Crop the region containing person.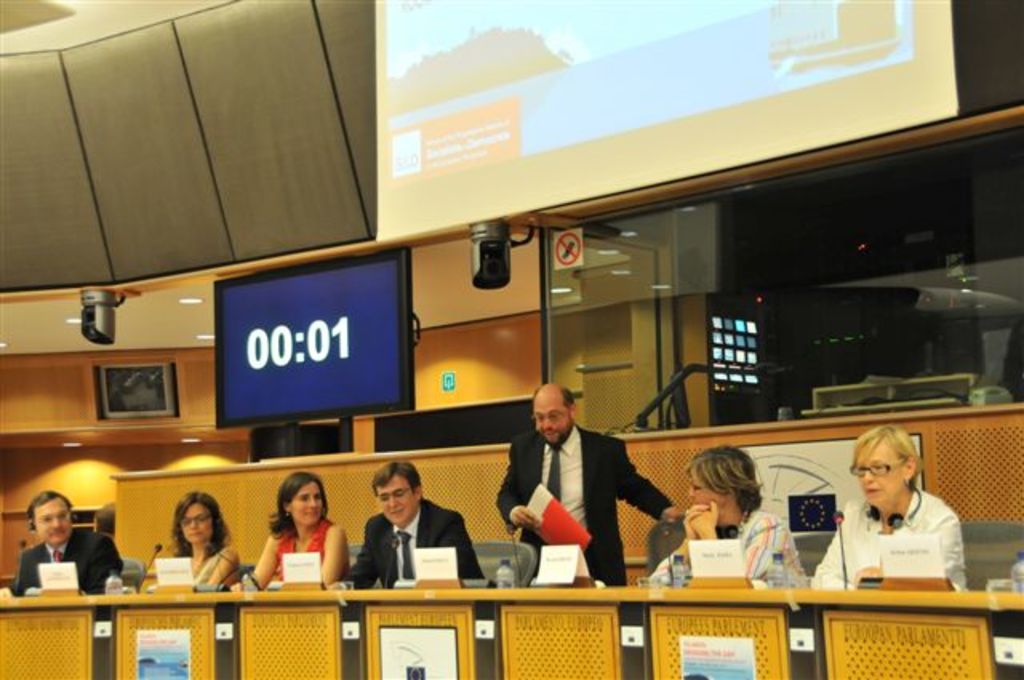
Crop region: bbox=(232, 469, 350, 590).
